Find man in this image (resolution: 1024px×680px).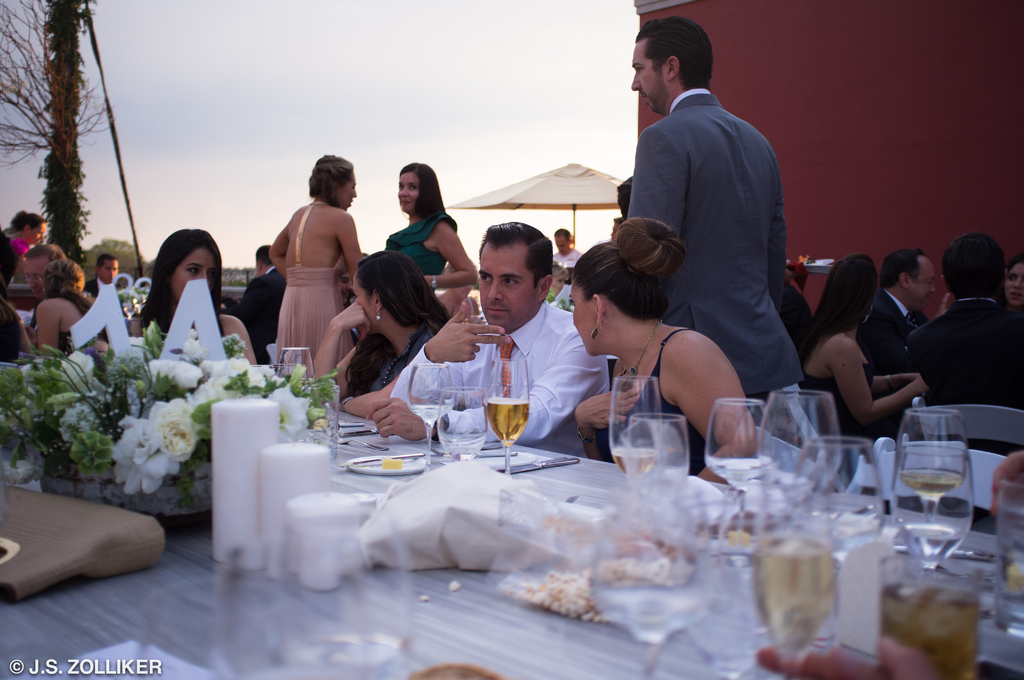
<region>82, 252, 123, 295</region>.
